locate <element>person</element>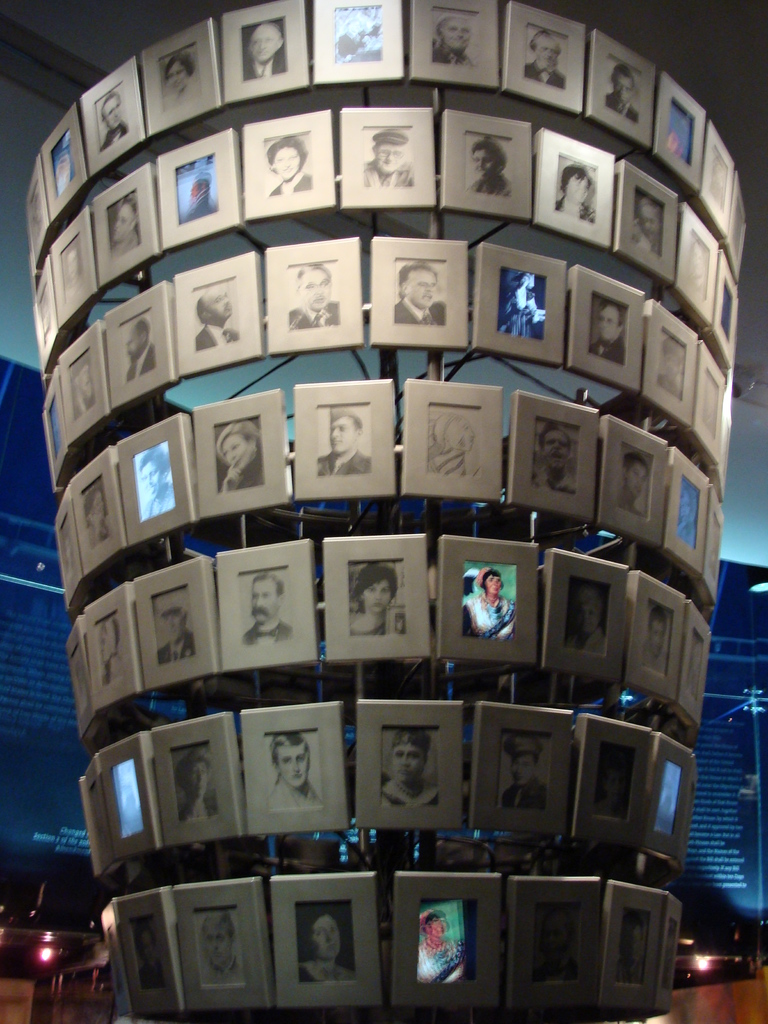
locate(267, 732, 323, 813)
